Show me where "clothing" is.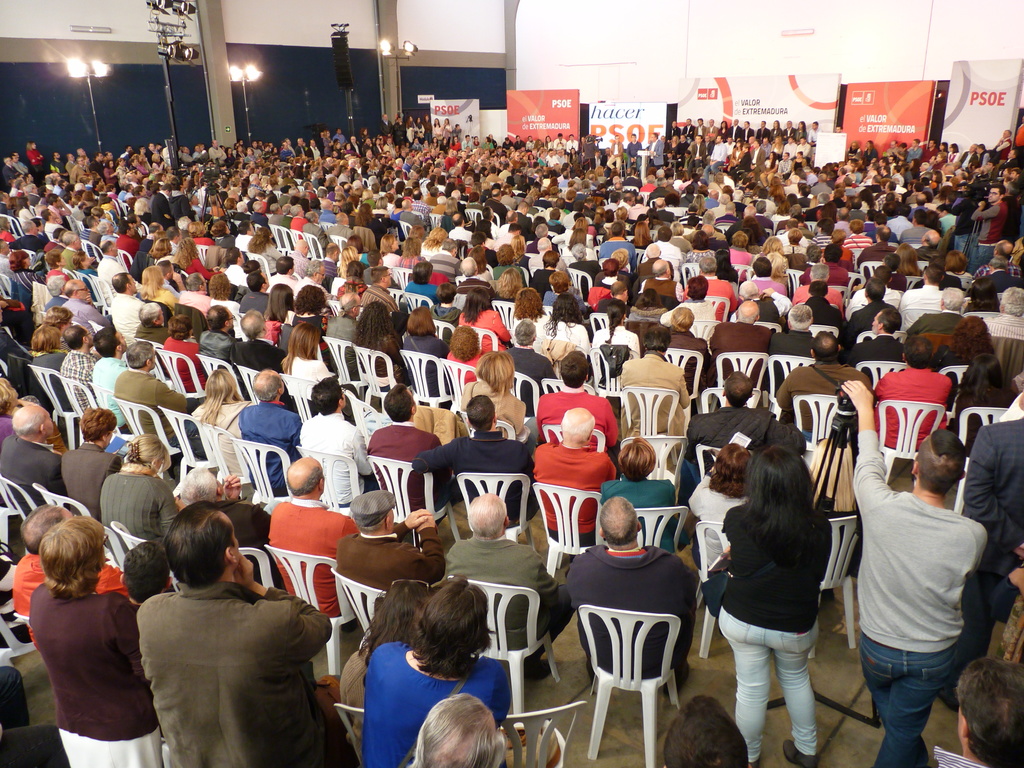
"clothing" is at crop(460, 371, 530, 435).
